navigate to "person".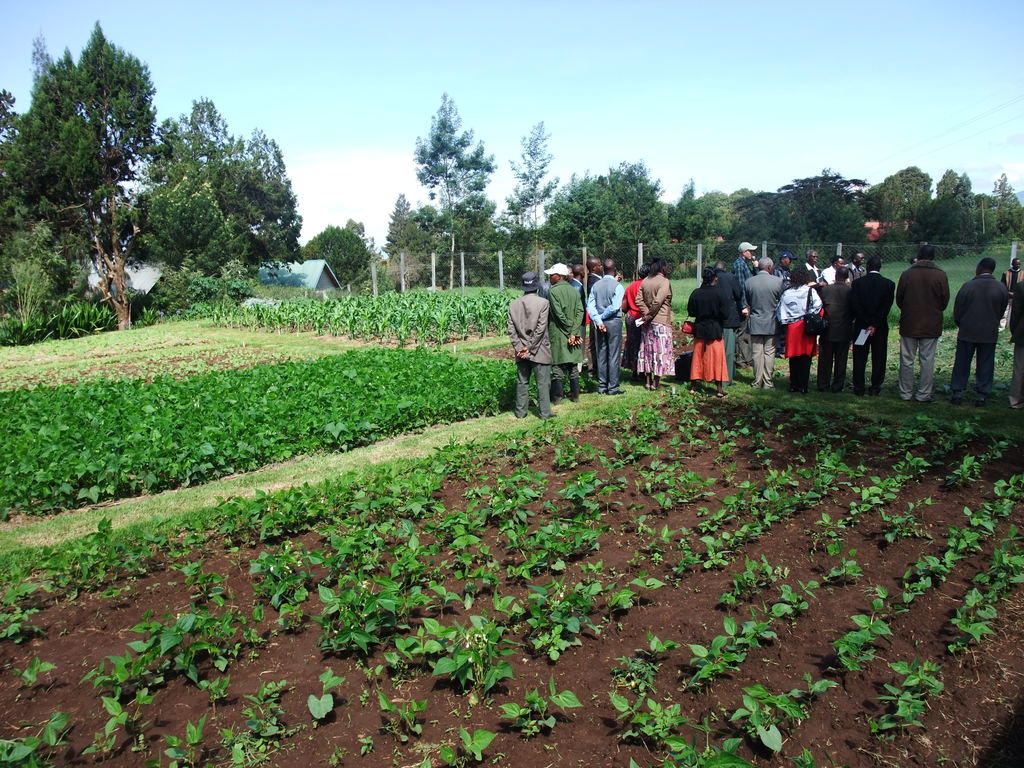
Navigation target: left=998, top=257, right=1023, bottom=308.
